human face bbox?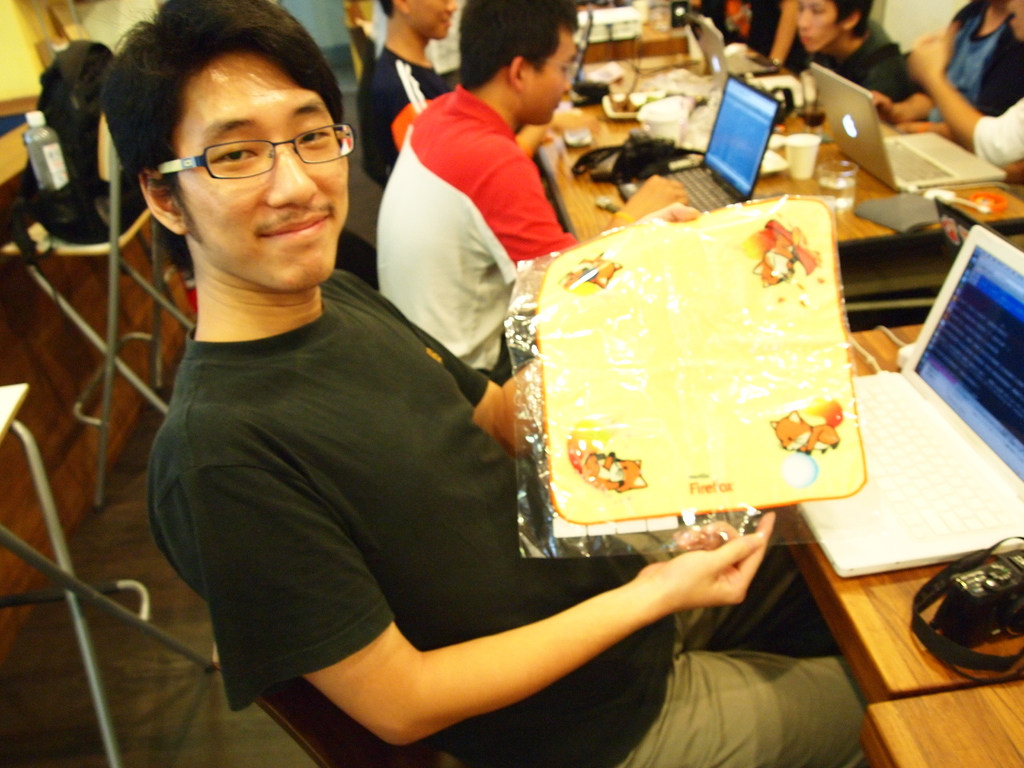
(793,0,844,54)
